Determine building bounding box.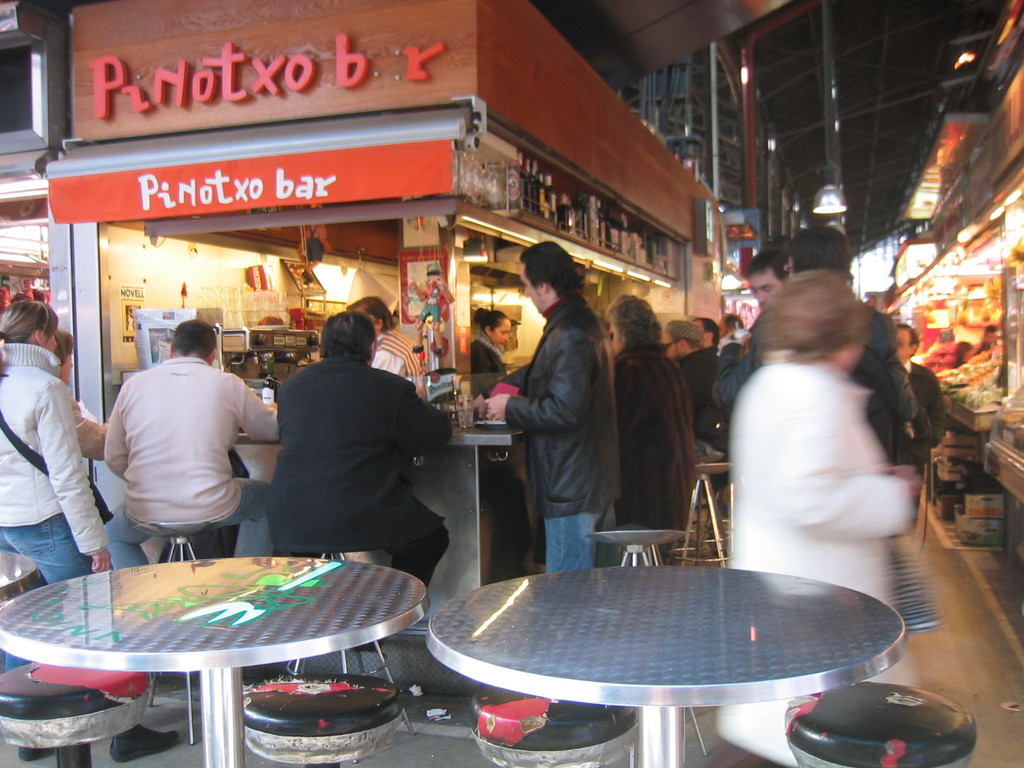
Determined: crop(859, 0, 1023, 548).
